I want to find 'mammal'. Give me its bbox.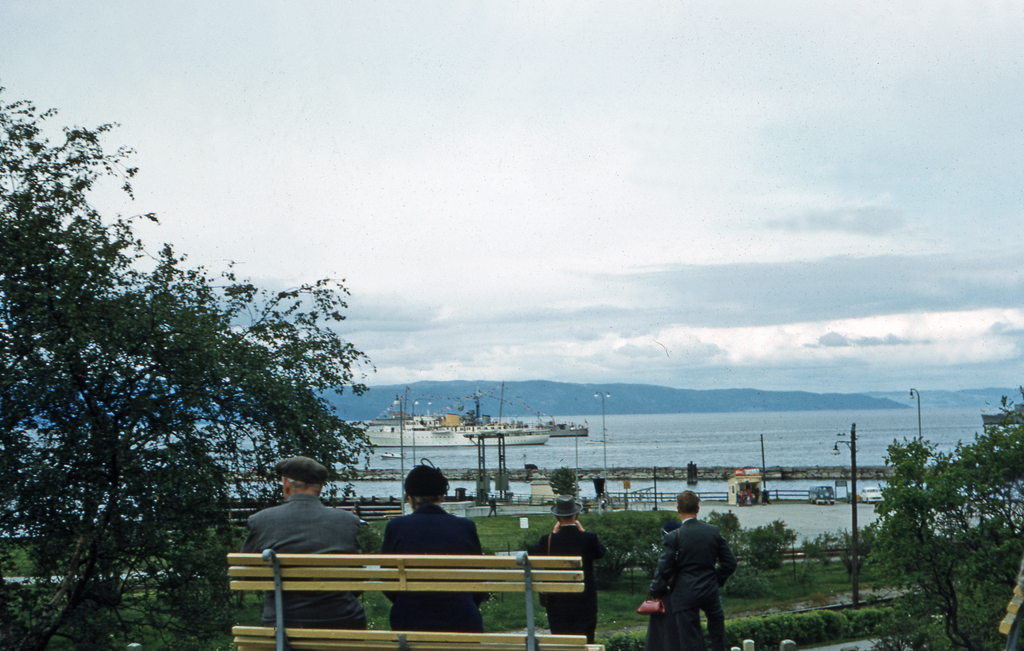
BBox(375, 462, 485, 641).
